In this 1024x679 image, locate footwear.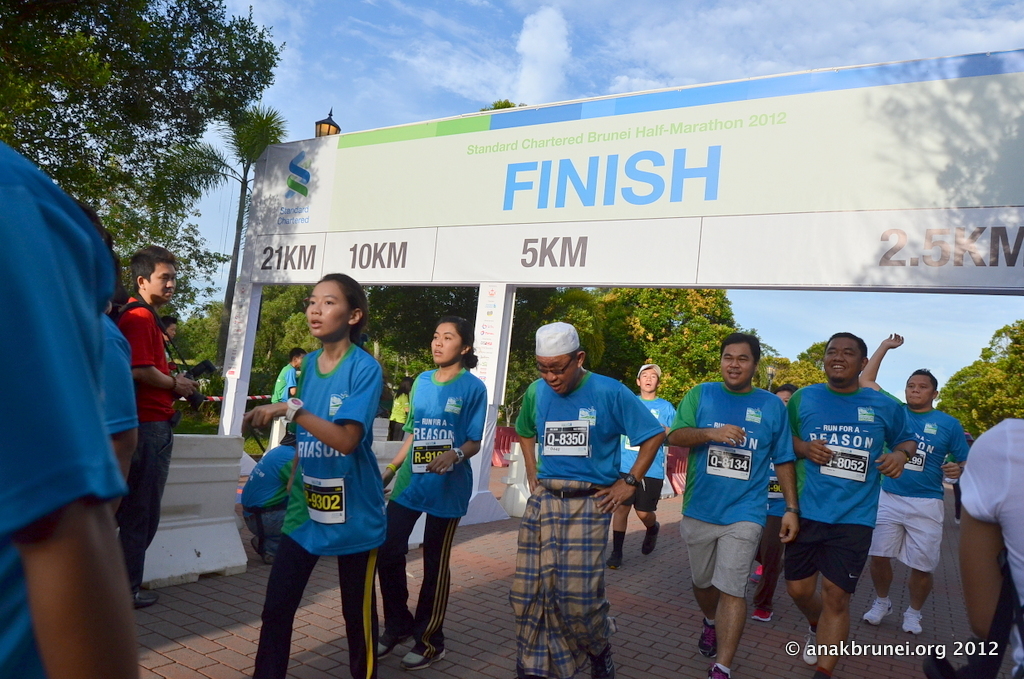
Bounding box: <region>400, 641, 446, 672</region>.
